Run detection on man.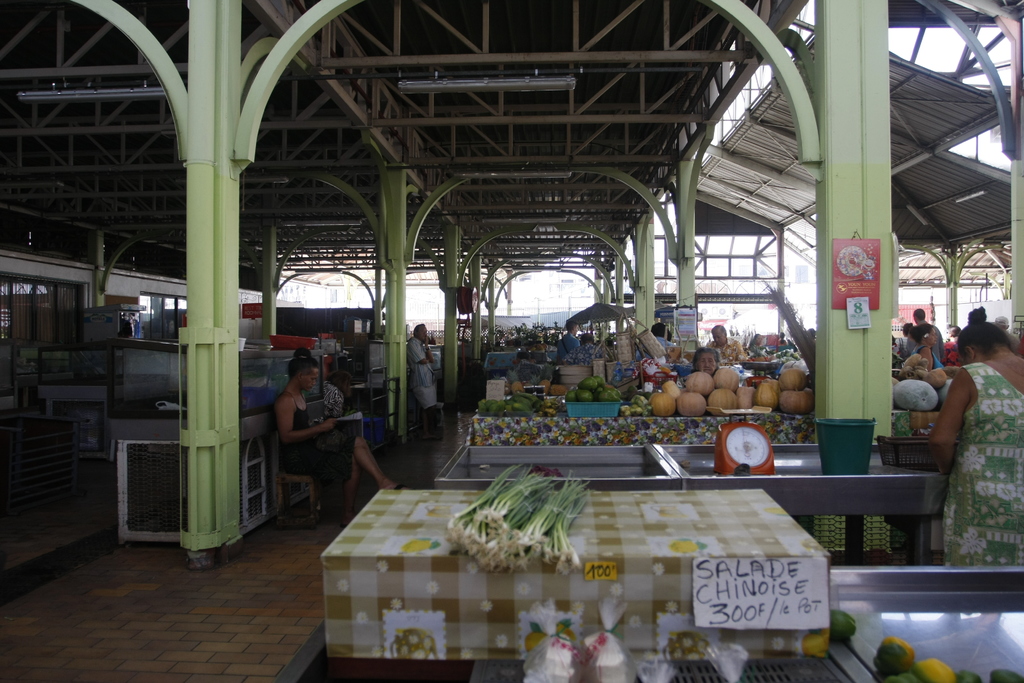
Result: [left=563, top=320, right=584, bottom=353].
